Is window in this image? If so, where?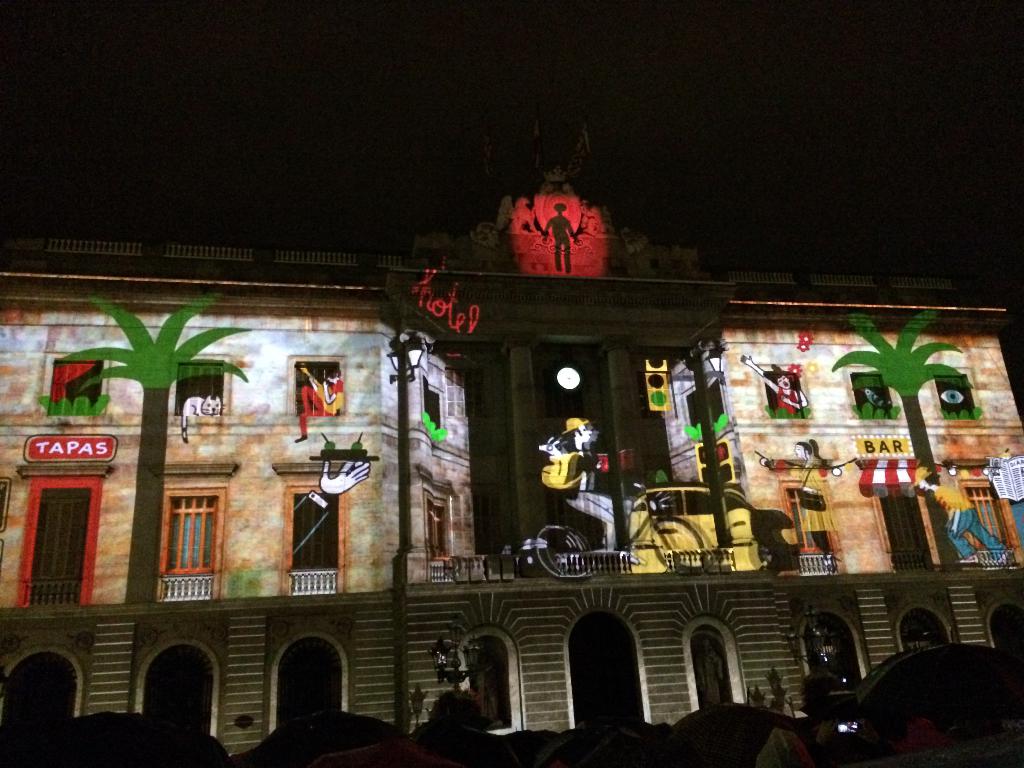
Yes, at [897,610,951,656].
